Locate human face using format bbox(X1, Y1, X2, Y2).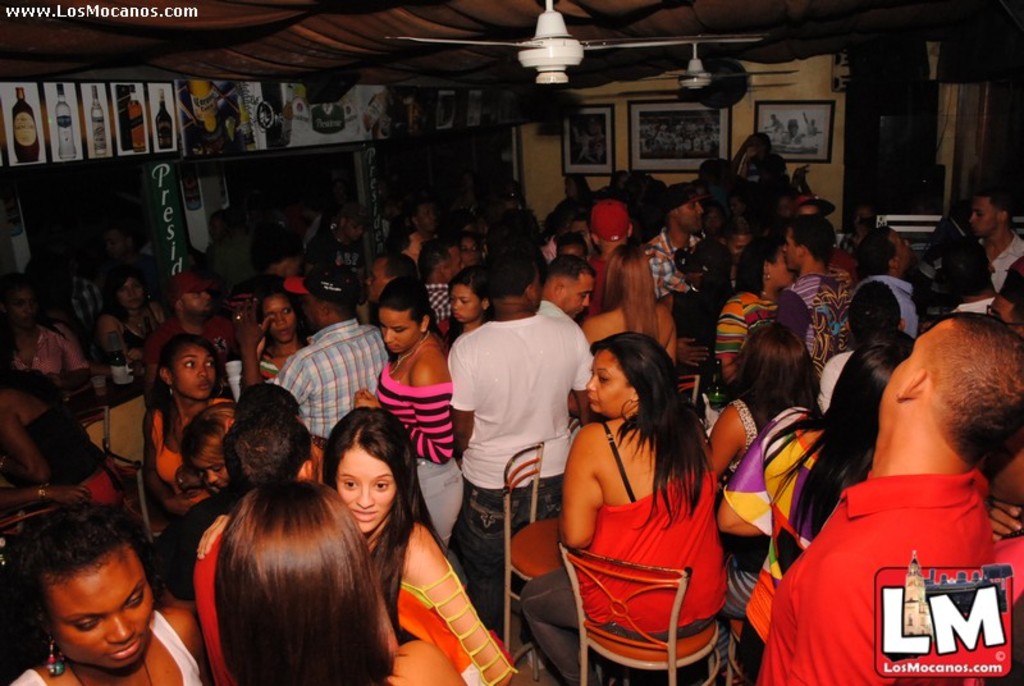
bbox(452, 283, 483, 321).
